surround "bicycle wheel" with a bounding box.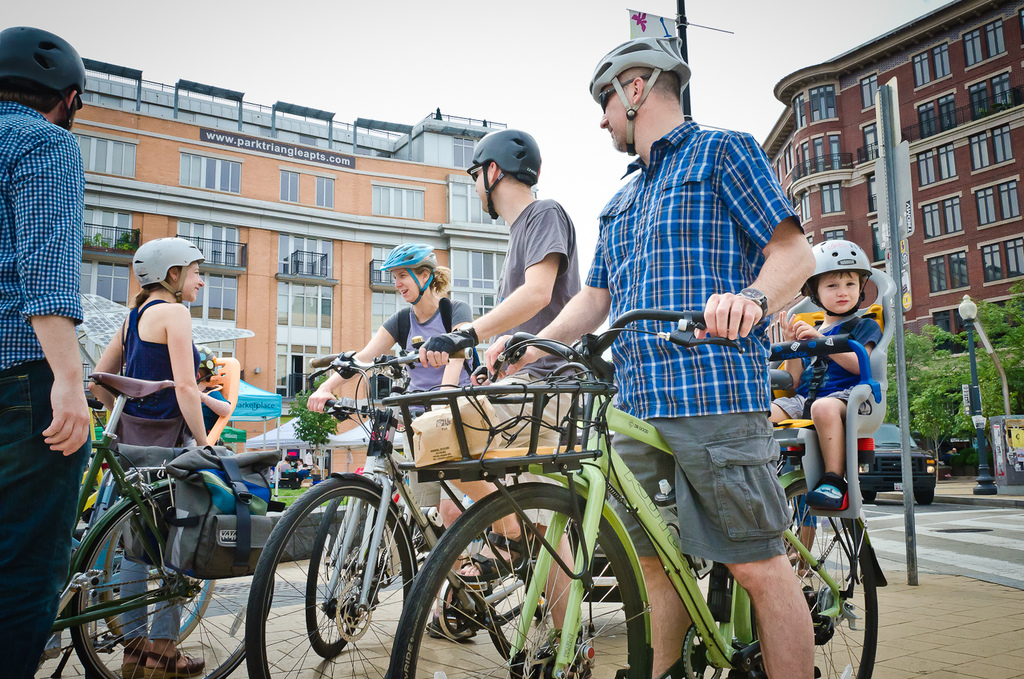
(x1=62, y1=478, x2=271, y2=678).
